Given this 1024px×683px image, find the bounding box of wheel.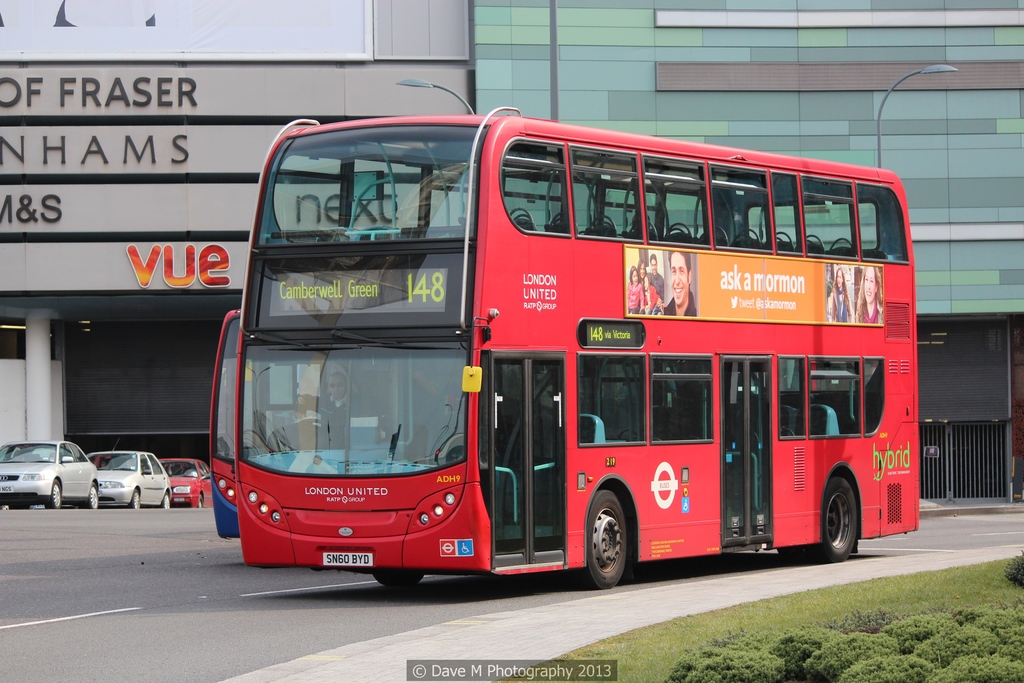
[x1=301, y1=421, x2=333, y2=429].
